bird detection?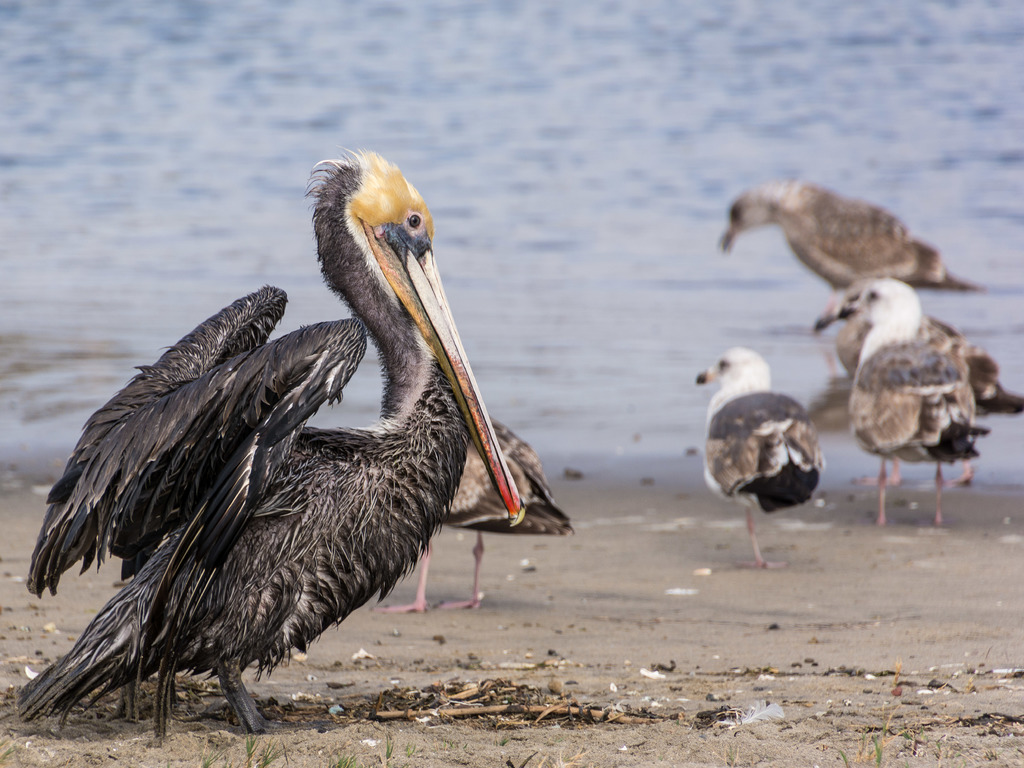
[x1=380, y1=413, x2=579, y2=616]
